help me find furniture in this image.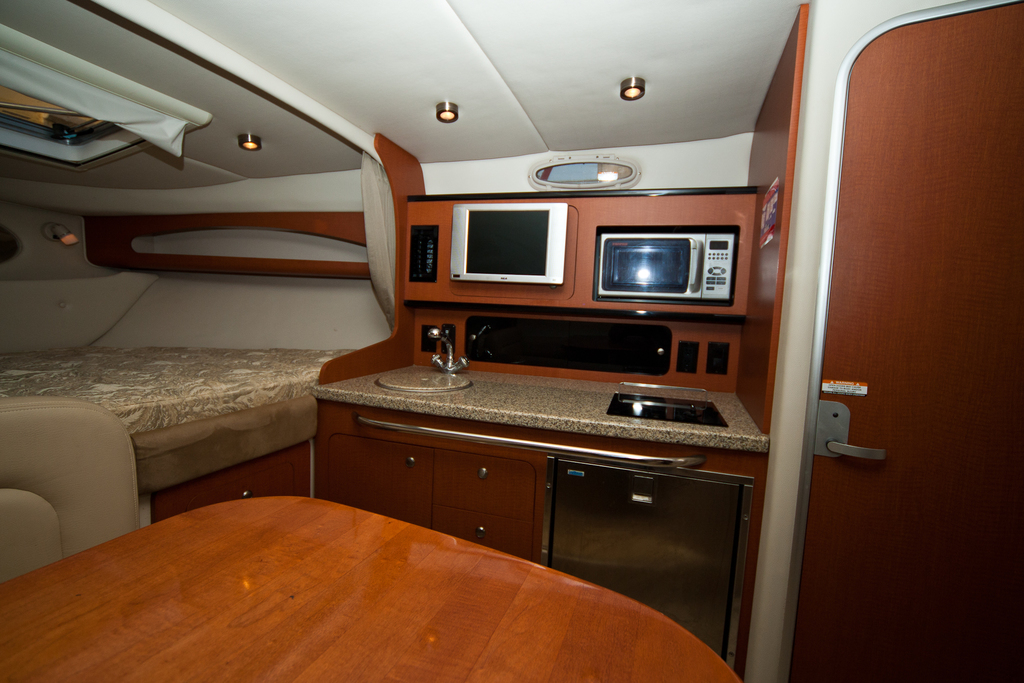
Found it: 0:268:396:524.
